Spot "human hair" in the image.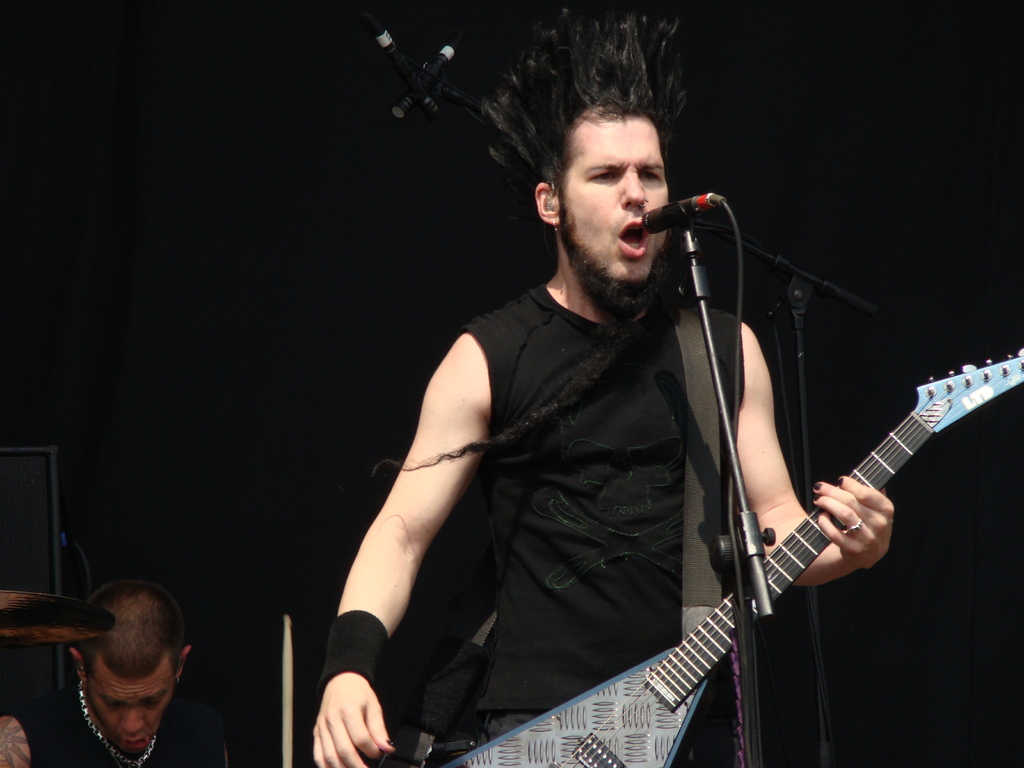
"human hair" found at locate(460, 0, 711, 218).
